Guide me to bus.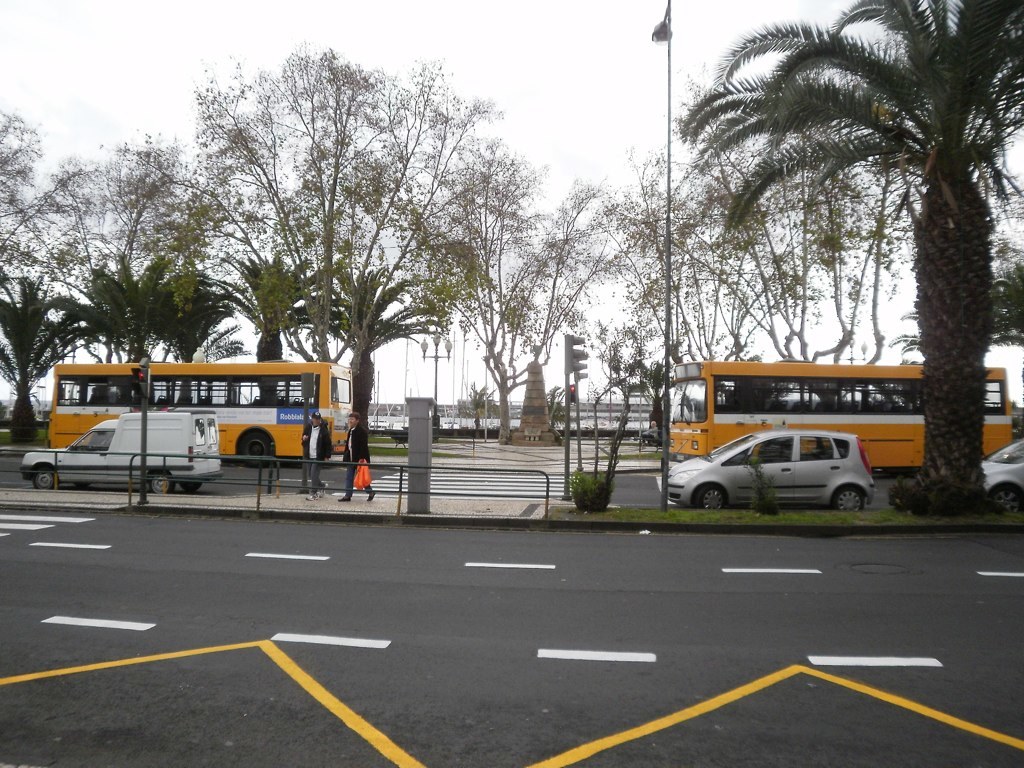
Guidance: BBox(666, 359, 1014, 456).
